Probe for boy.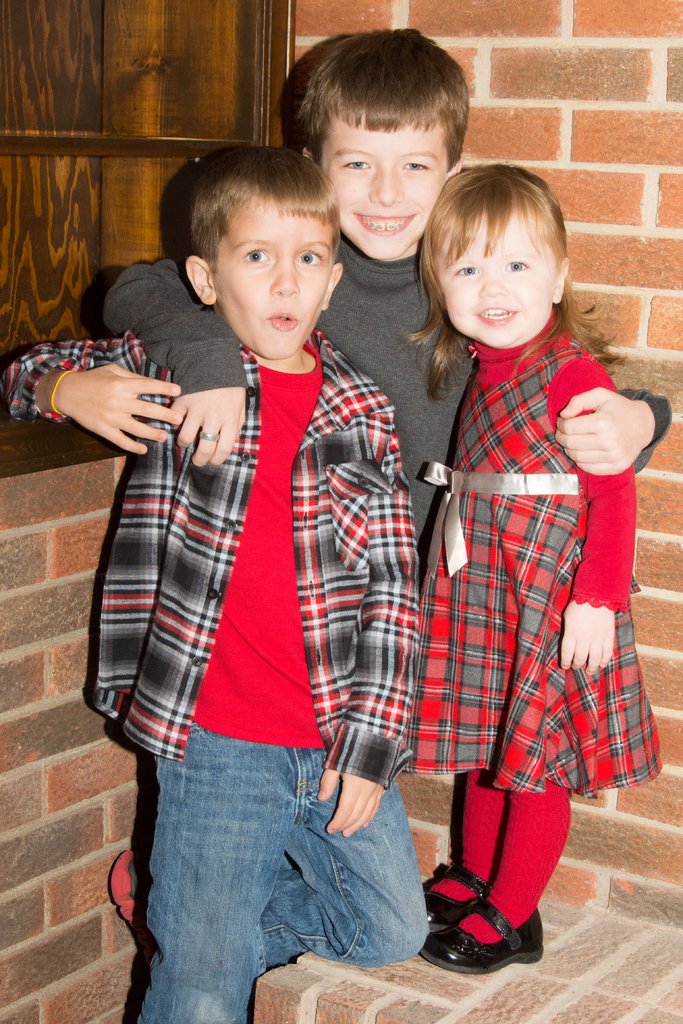
Probe result: (x1=4, y1=156, x2=411, y2=1002).
